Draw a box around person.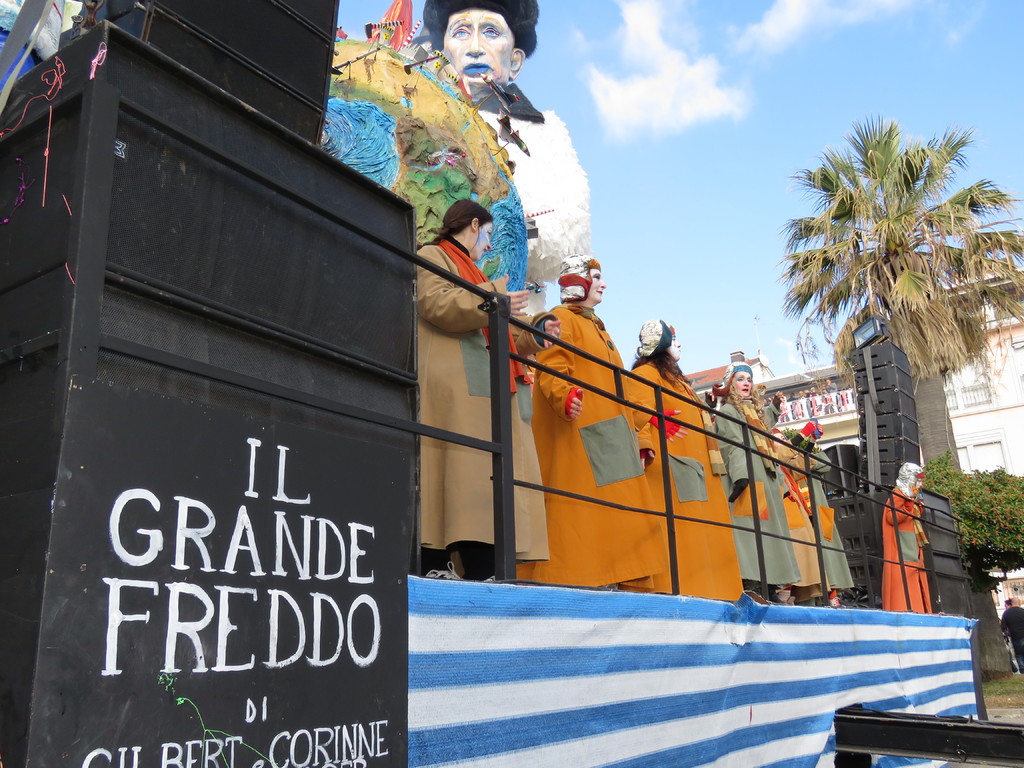
{"x1": 885, "y1": 464, "x2": 929, "y2": 613}.
